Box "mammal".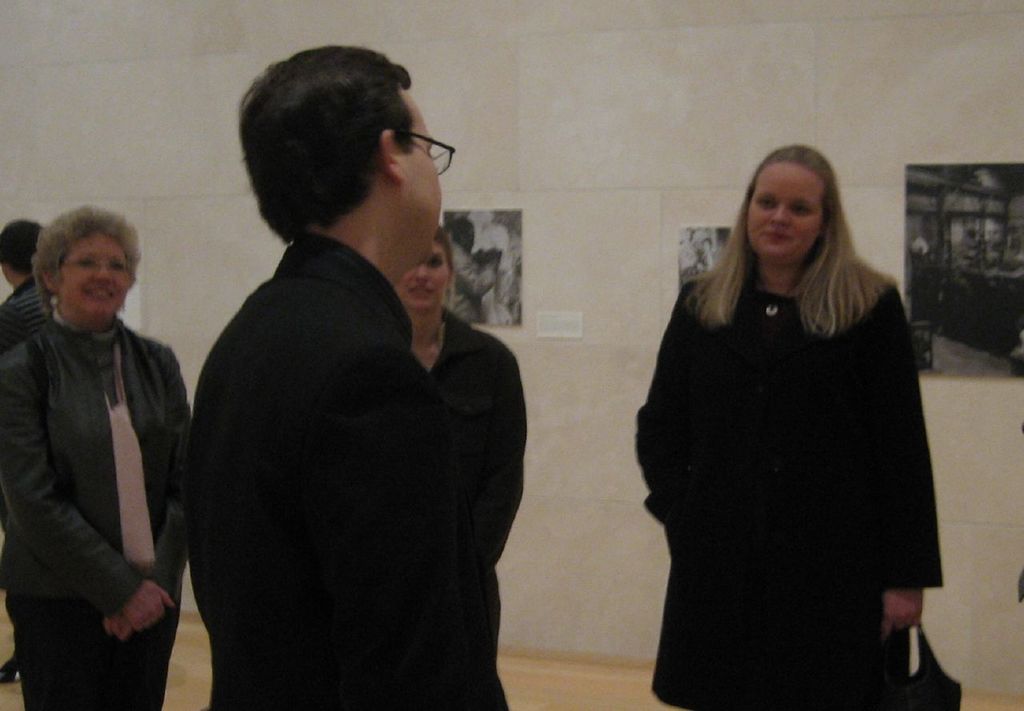
pyautogui.locateOnScreen(1, 205, 190, 710).
